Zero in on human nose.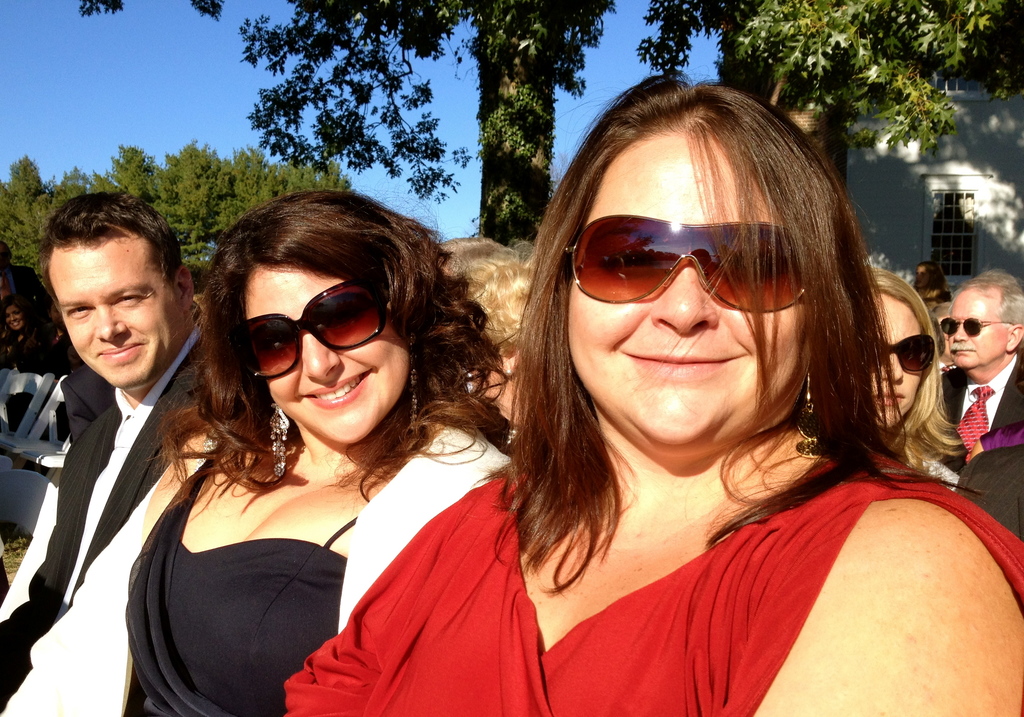
Zeroed in: <bbox>303, 331, 341, 379</bbox>.
